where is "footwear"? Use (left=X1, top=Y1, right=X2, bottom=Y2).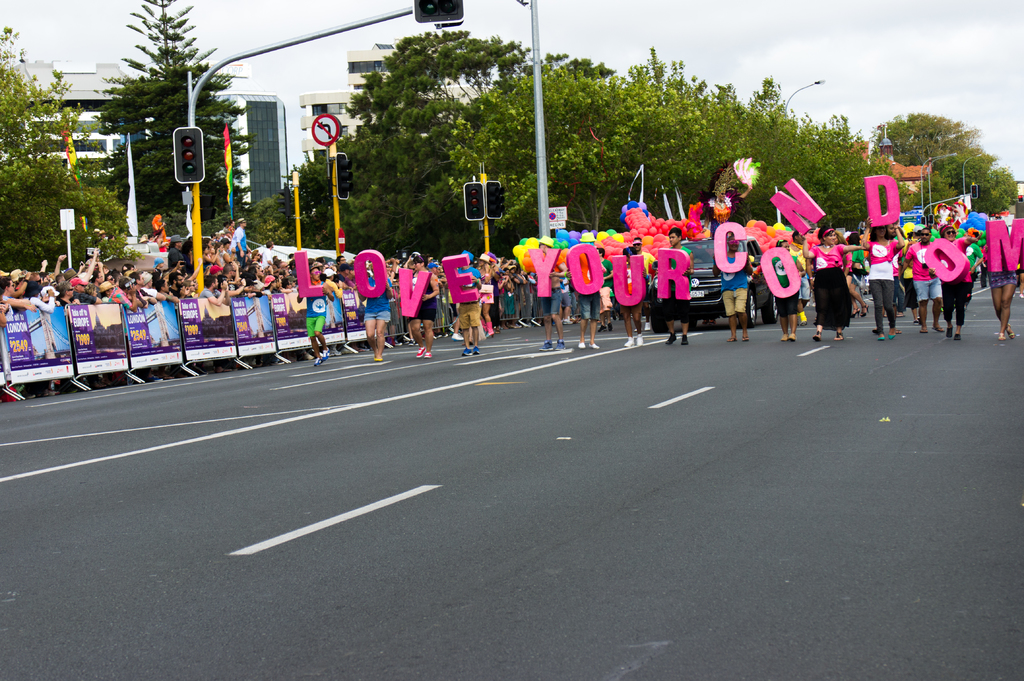
(left=727, top=339, right=739, bottom=342).
